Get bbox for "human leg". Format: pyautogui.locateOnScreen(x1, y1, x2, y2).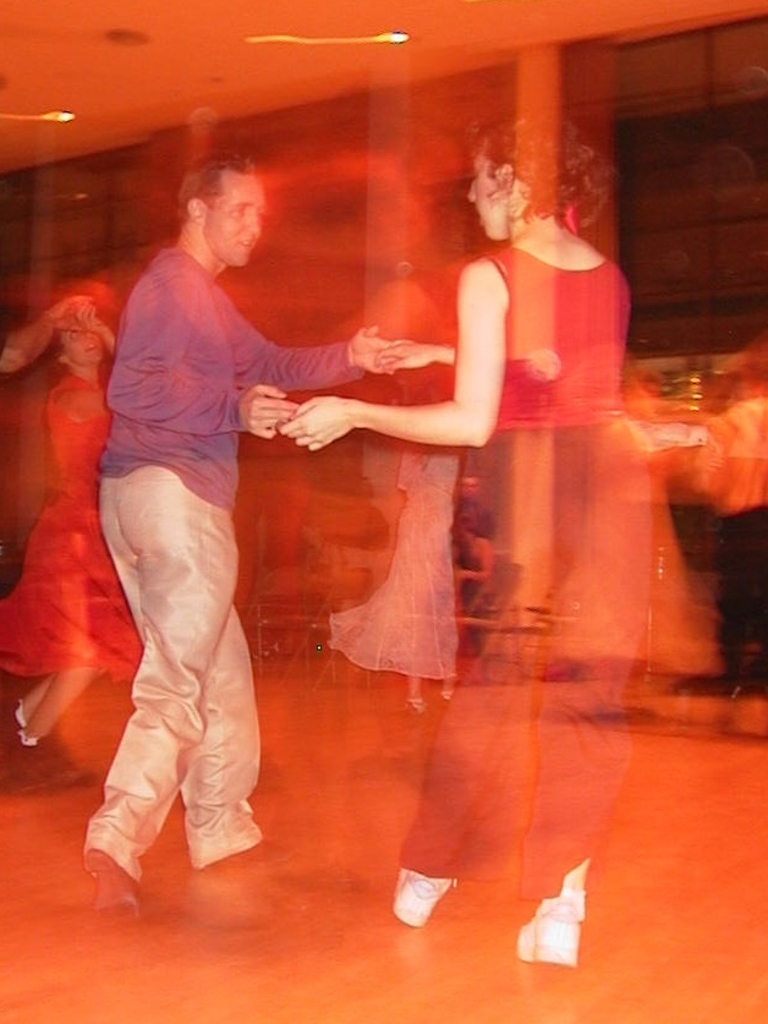
pyautogui.locateOnScreen(405, 675, 423, 712).
